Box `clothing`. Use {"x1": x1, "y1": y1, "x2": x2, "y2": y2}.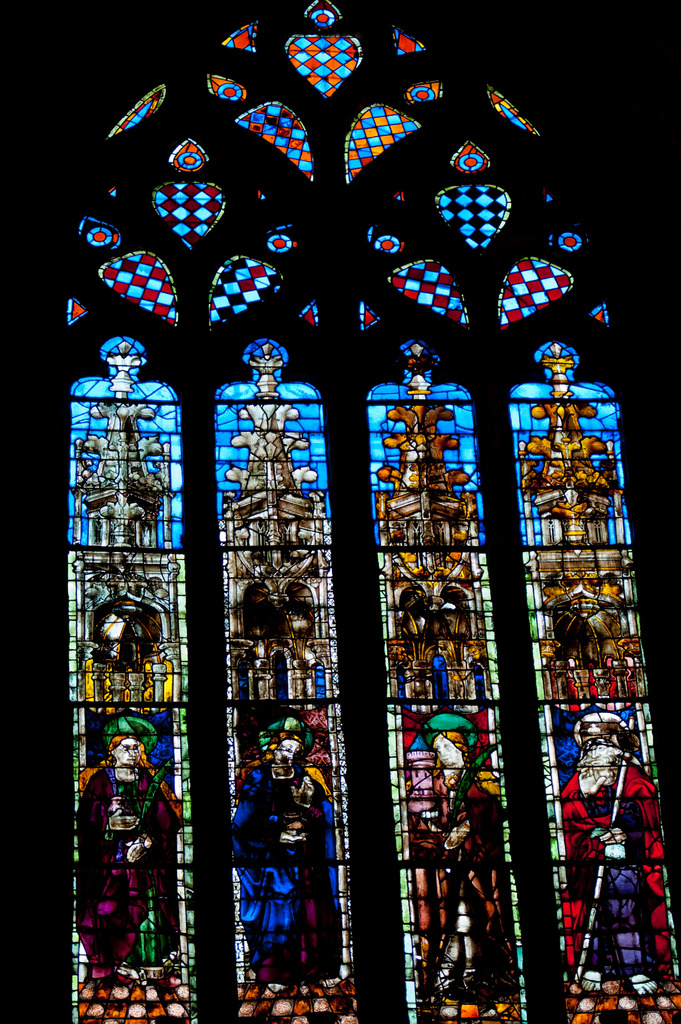
{"x1": 76, "y1": 762, "x2": 175, "y2": 982}.
